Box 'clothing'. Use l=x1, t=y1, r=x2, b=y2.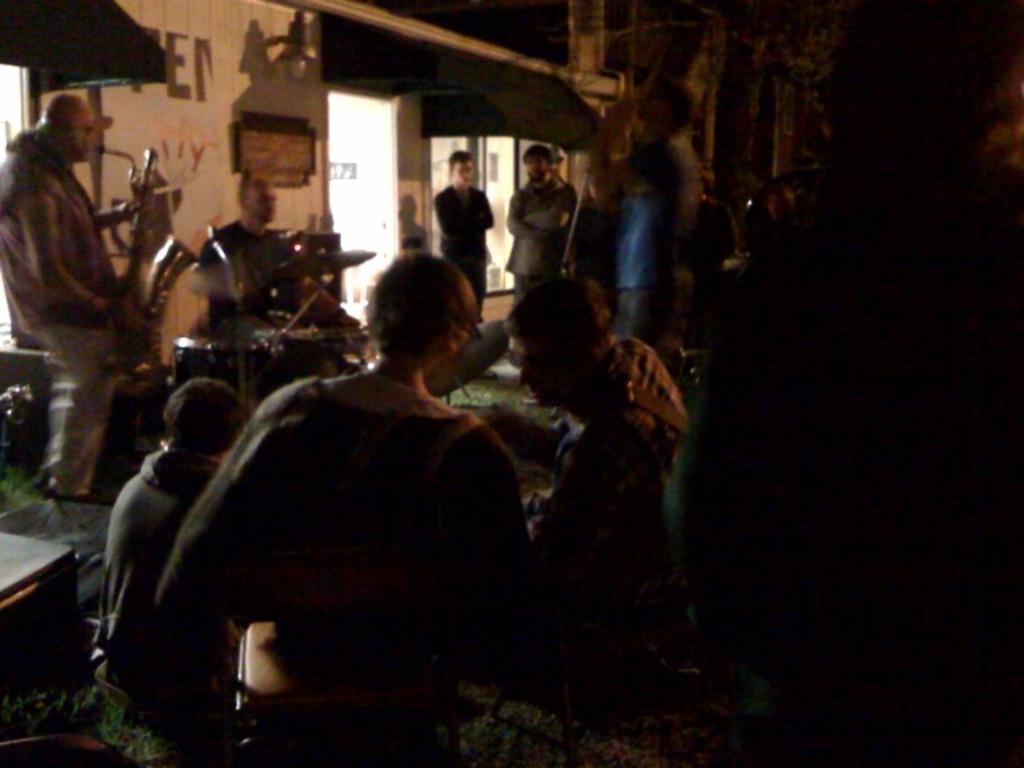
l=139, t=288, r=526, b=767.
